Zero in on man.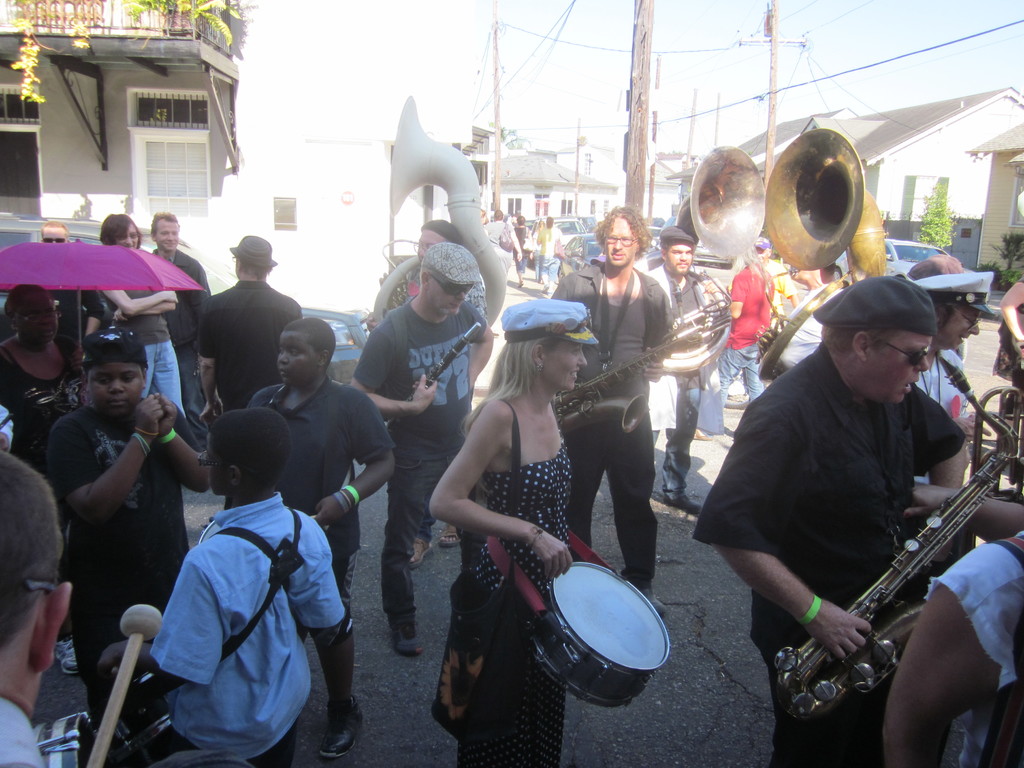
Zeroed in: select_region(356, 241, 505, 662).
